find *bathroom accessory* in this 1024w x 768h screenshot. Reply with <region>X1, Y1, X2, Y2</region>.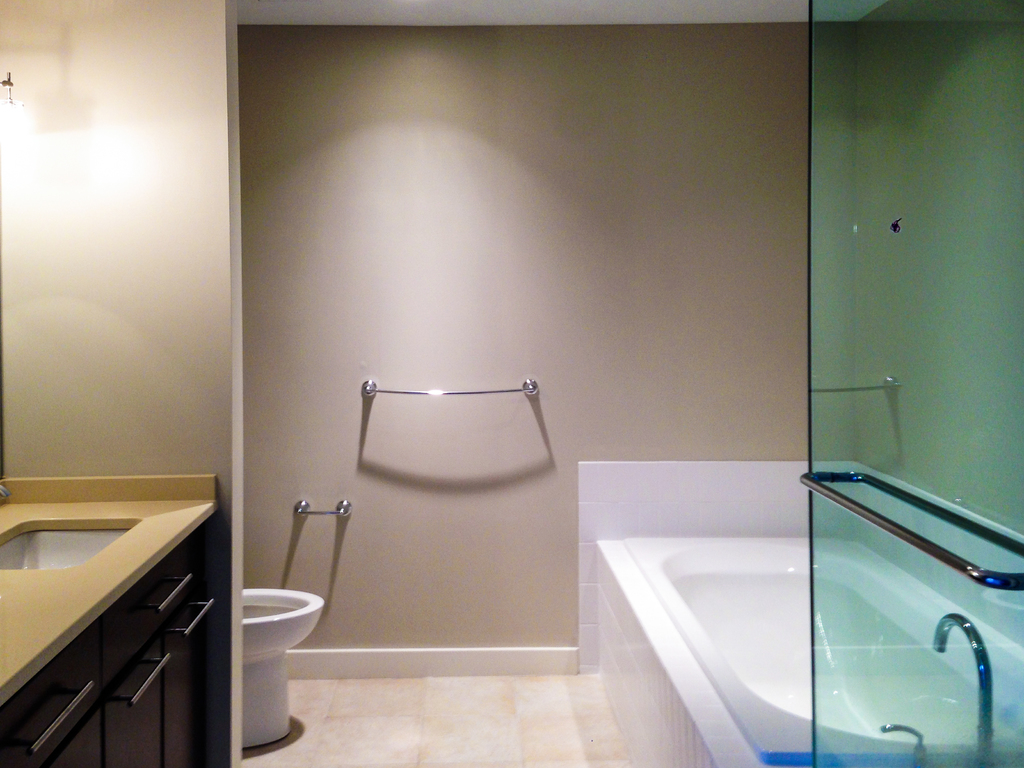
<region>0, 463, 246, 767</region>.
